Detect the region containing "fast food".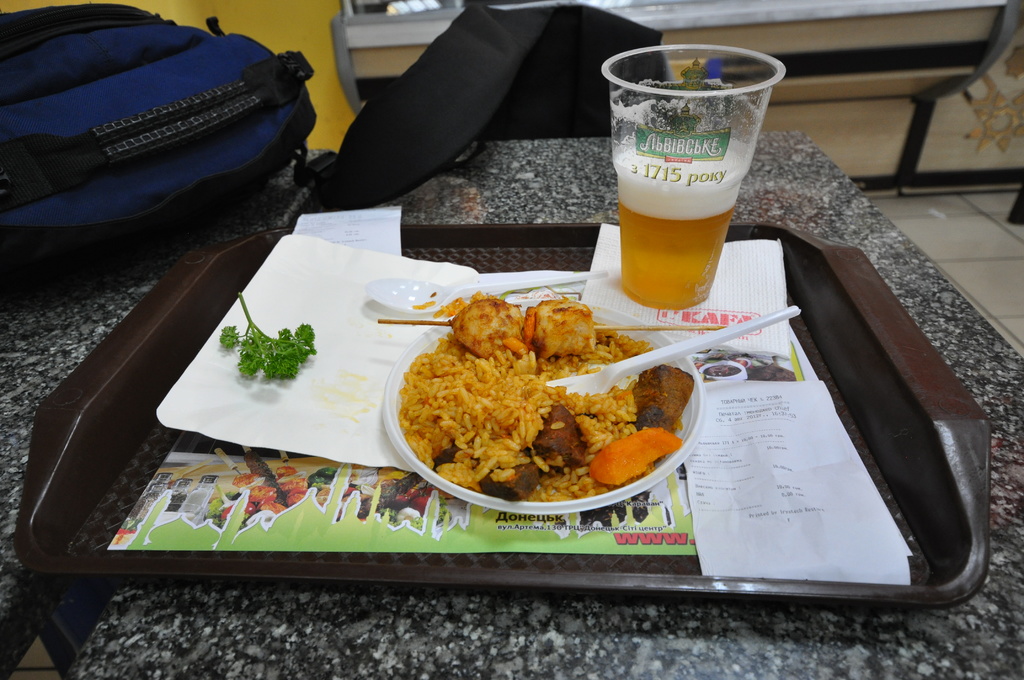
Rect(588, 434, 681, 488).
